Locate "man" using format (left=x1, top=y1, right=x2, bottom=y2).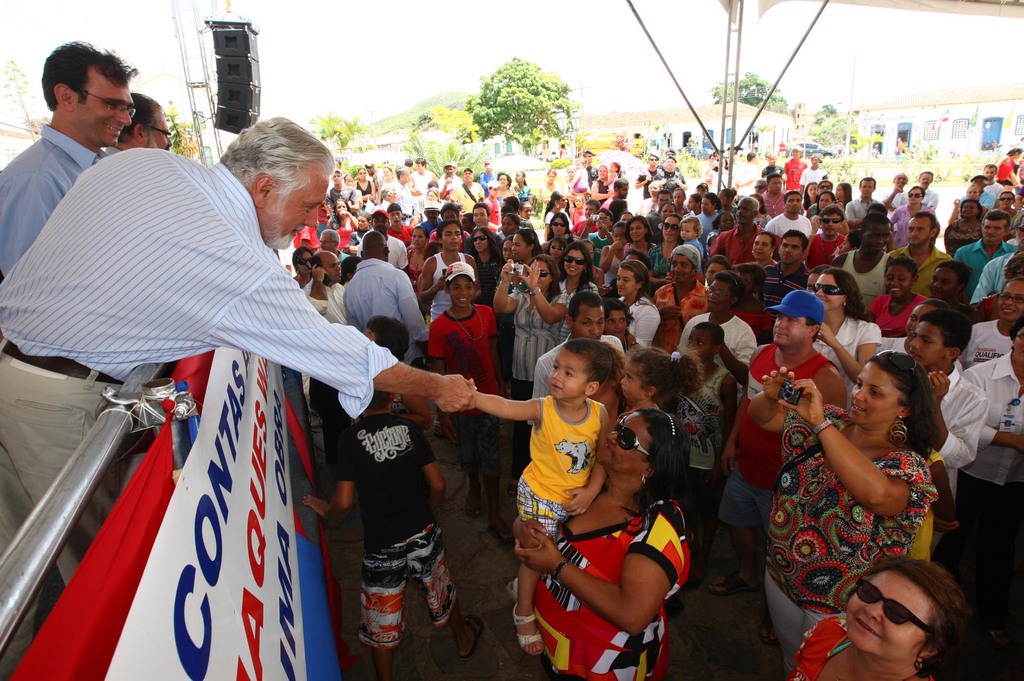
(left=982, top=164, right=1004, bottom=207).
